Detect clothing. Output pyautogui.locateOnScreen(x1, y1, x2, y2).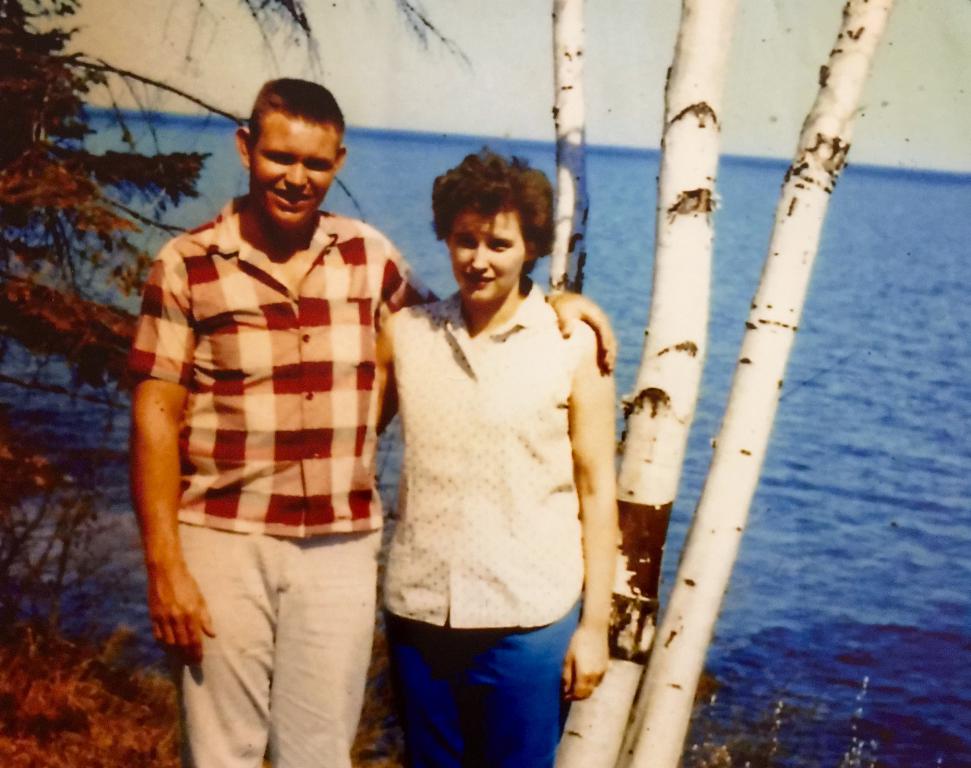
pyautogui.locateOnScreen(161, 205, 444, 767).
